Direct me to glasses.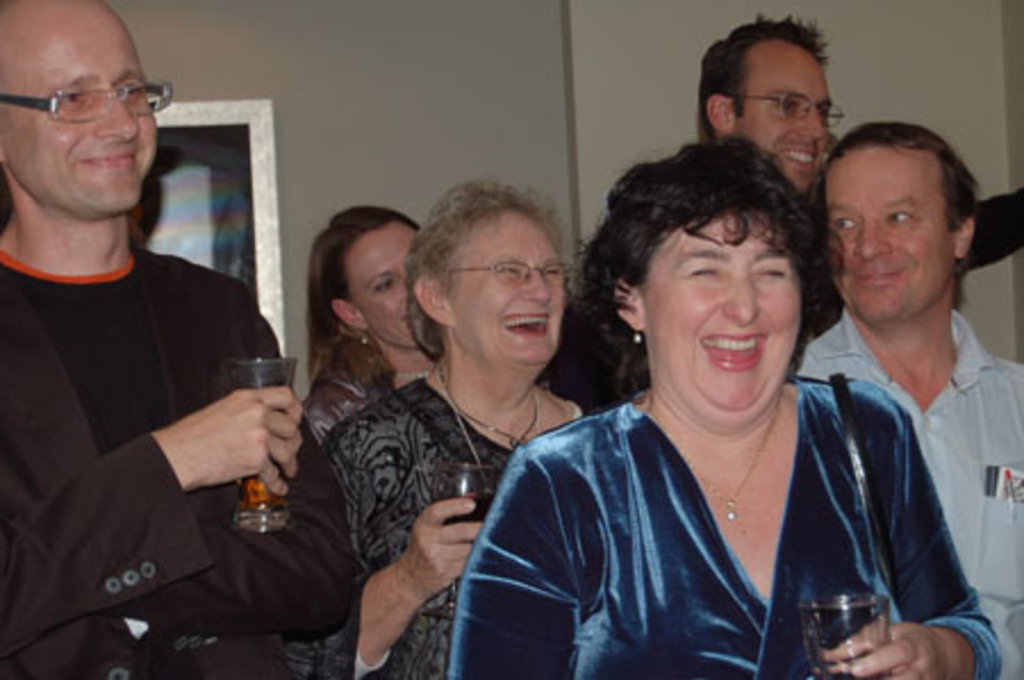
Direction: region(0, 61, 150, 116).
